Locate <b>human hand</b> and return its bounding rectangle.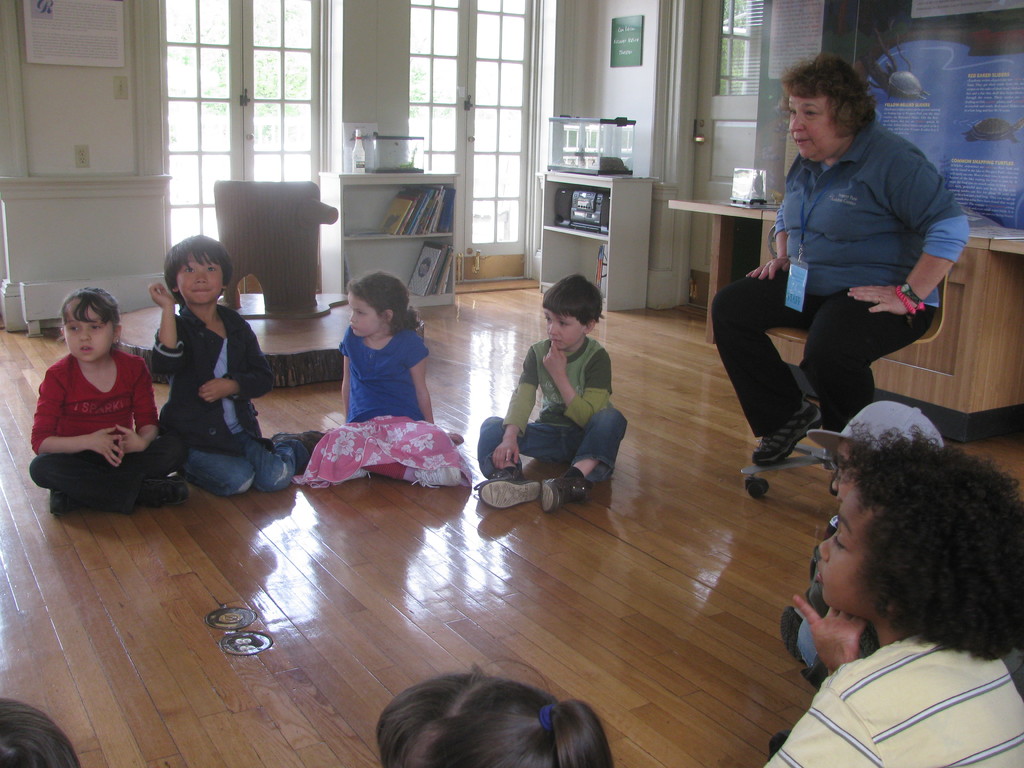
[left=146, top=281, right=175, bottom=307].
